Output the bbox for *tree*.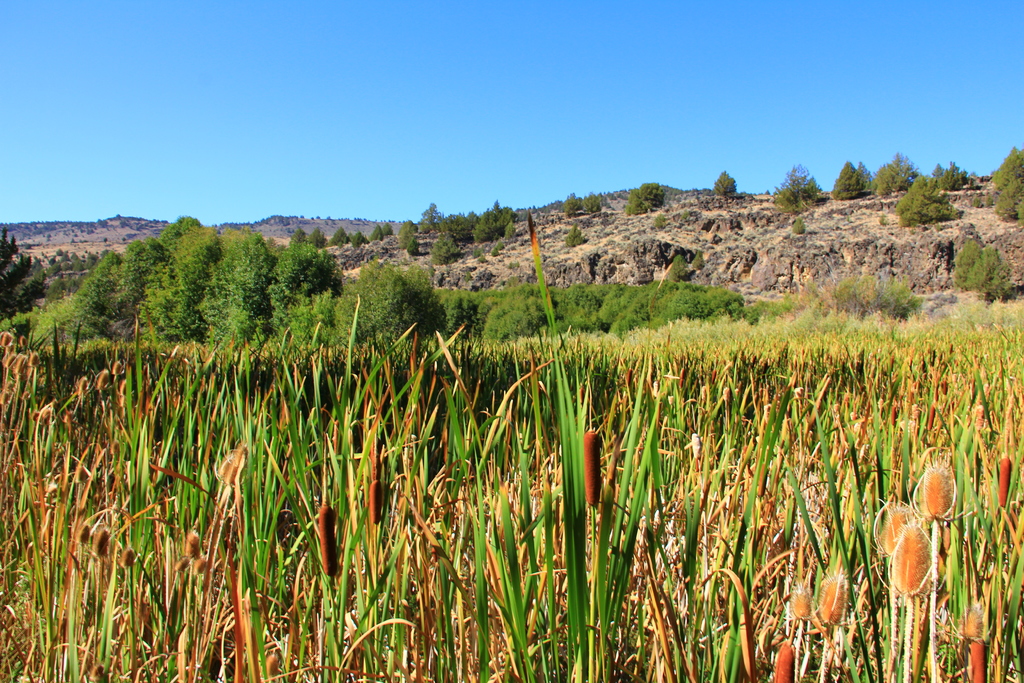
{"x1": 711, "y1": 161, "x2": 748, "y2": 218}.
